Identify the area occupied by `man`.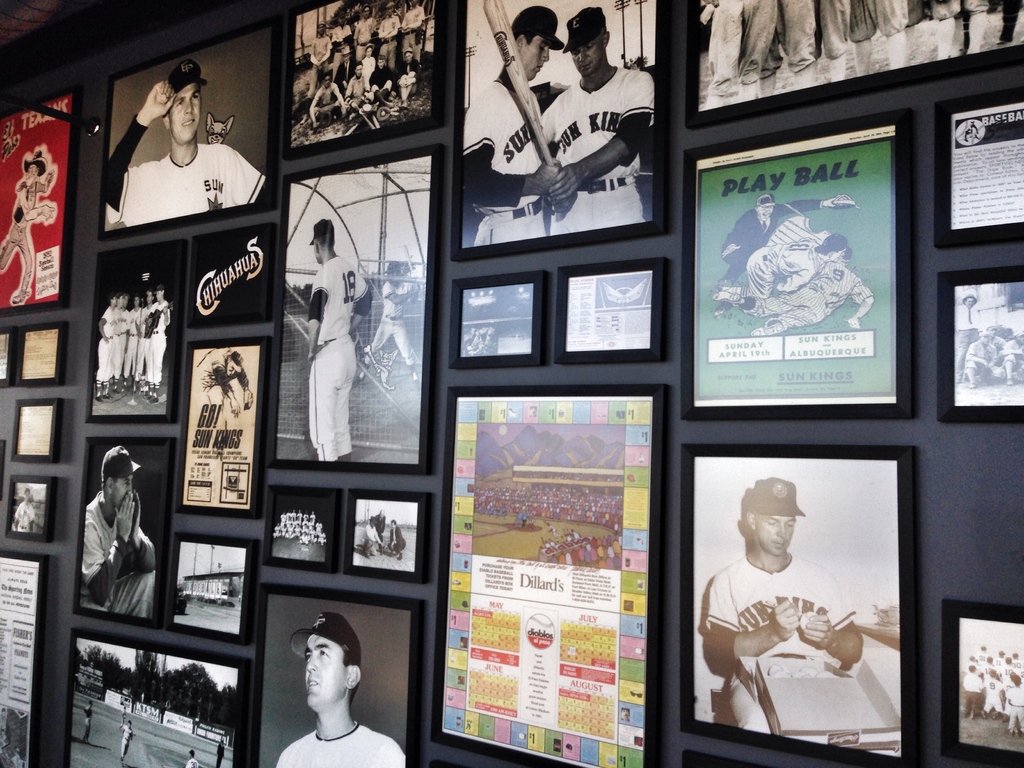
Area: [left=535, top=8, right=652, bottom=233].
